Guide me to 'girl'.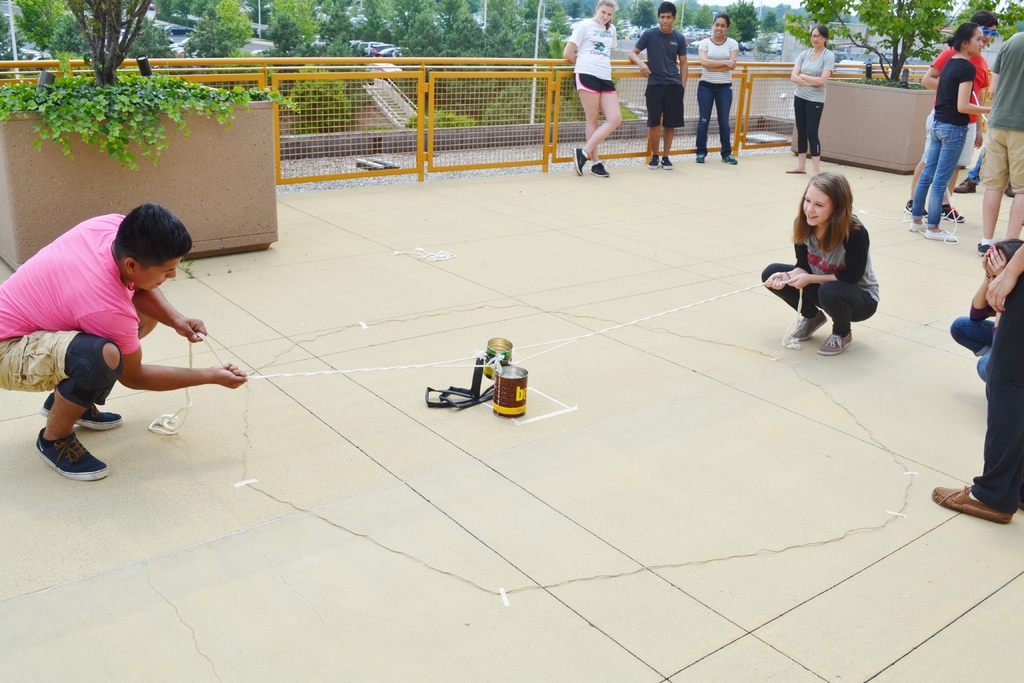
Guidance: 909, 24, 996, 243.
